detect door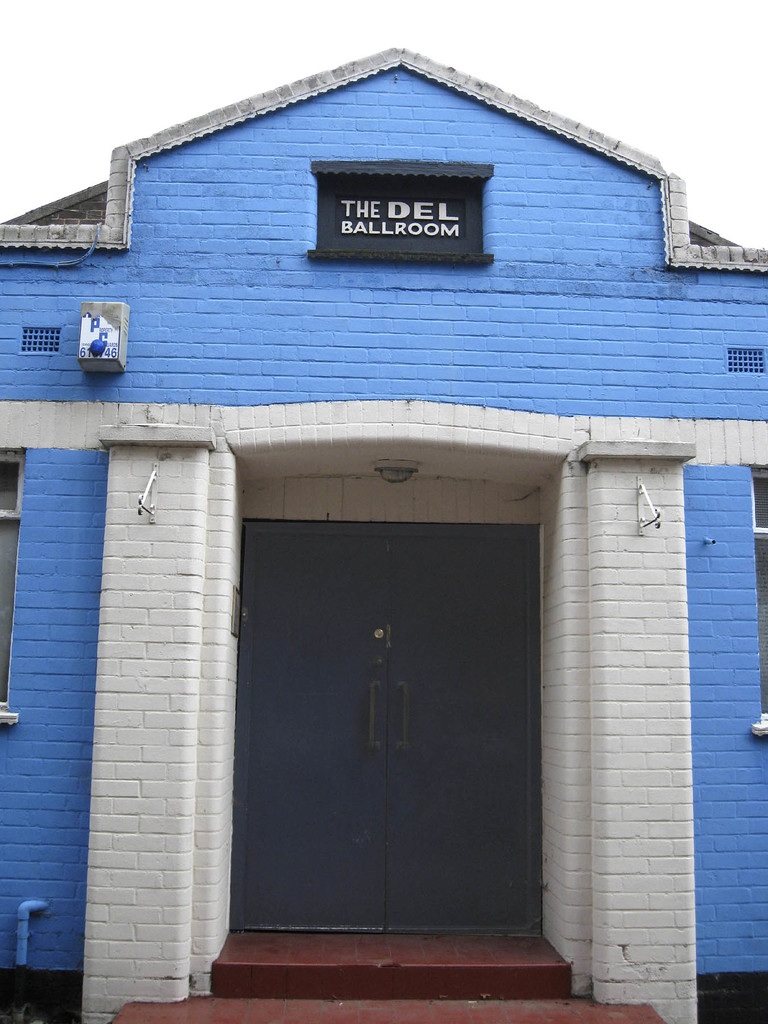
<bbox>228, 521, 522, 939</bbox>
